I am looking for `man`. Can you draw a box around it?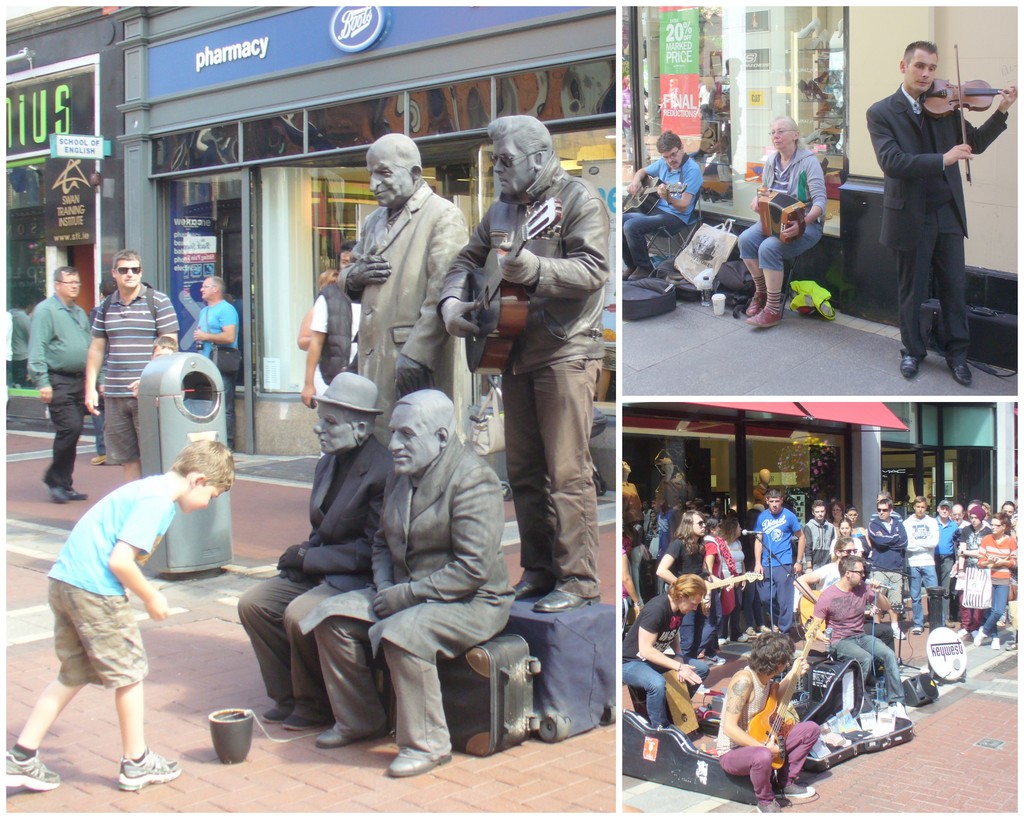
Sure, the bounding box is <box>808,555,916,722</box>.
